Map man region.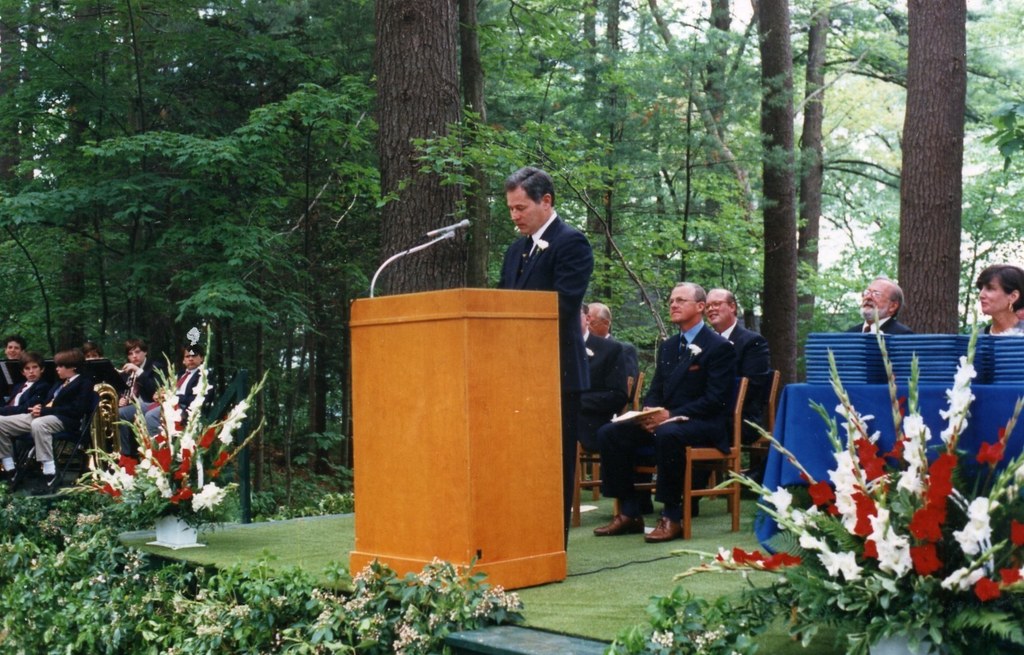
Mapped to 696:285:775:517.
